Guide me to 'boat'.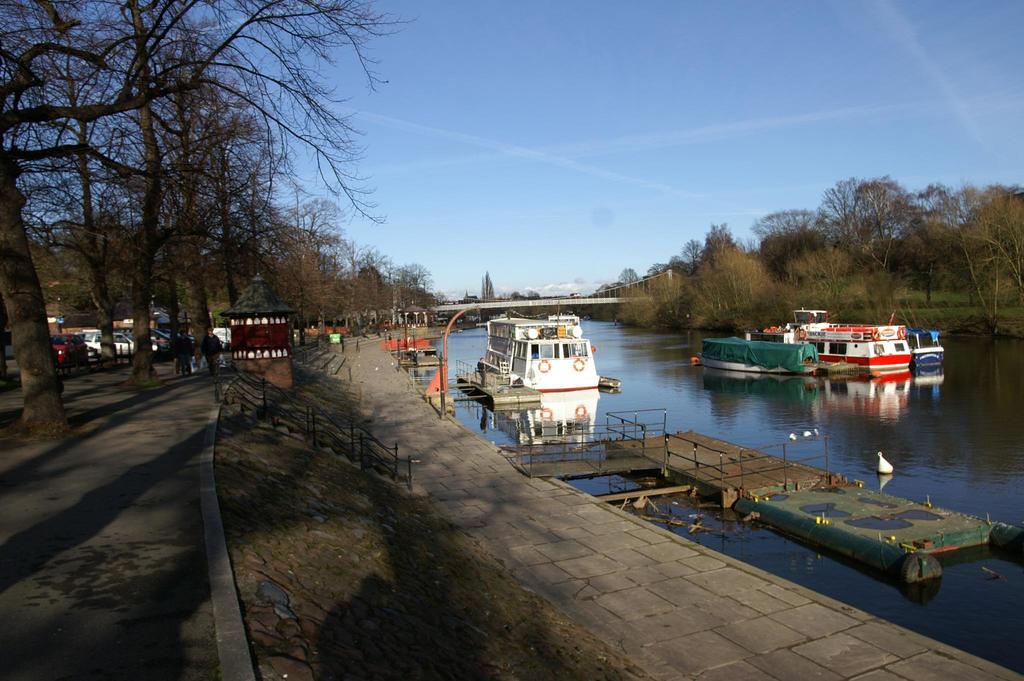
Guidance: 707,309,934,379.
